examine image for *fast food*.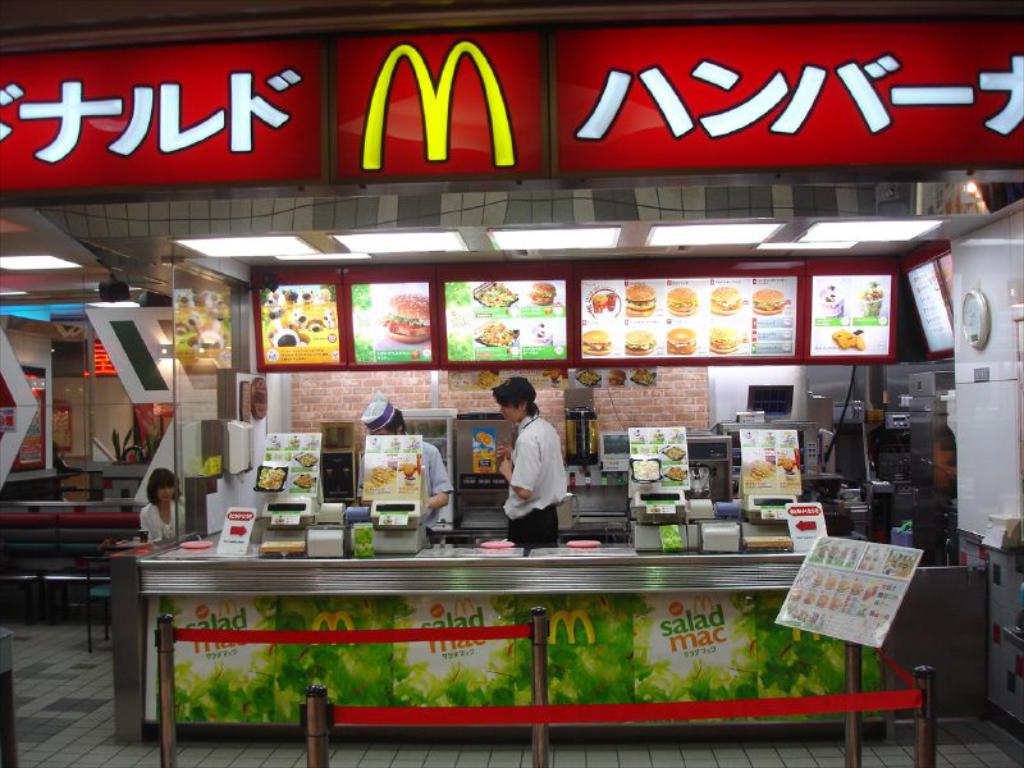
Examination result: {"x1": 632, "y1": 365, "x2": 658, "y2": 384}.
